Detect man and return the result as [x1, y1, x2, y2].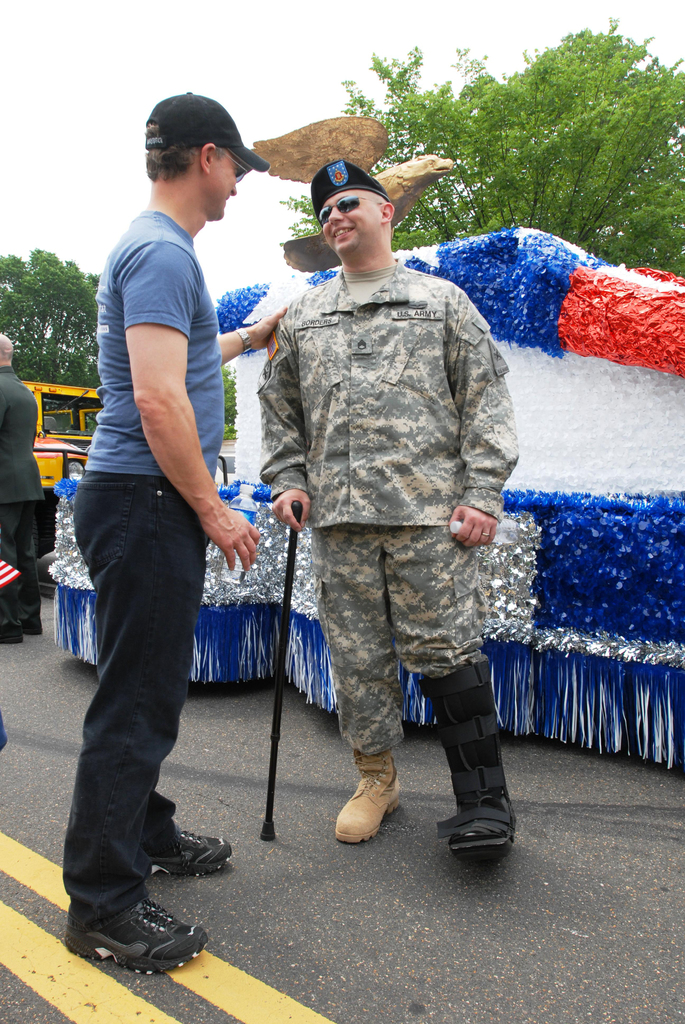
[249, 161, 517, 863].
